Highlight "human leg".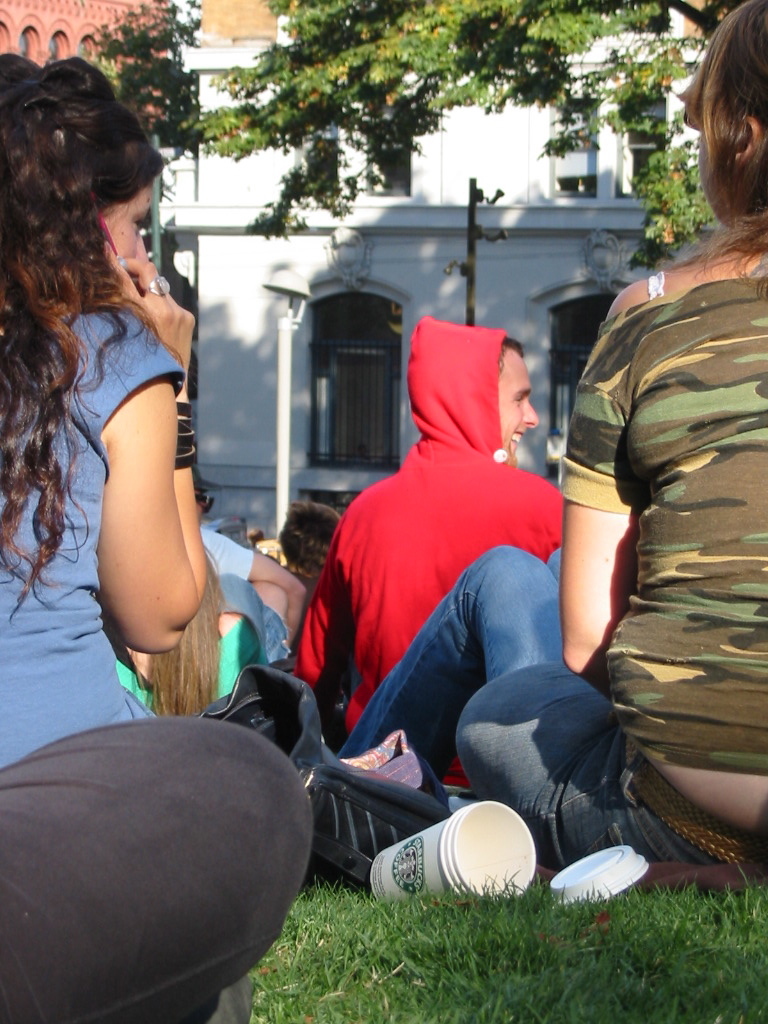
Highlighted region: (353, 548, 575, 759).
